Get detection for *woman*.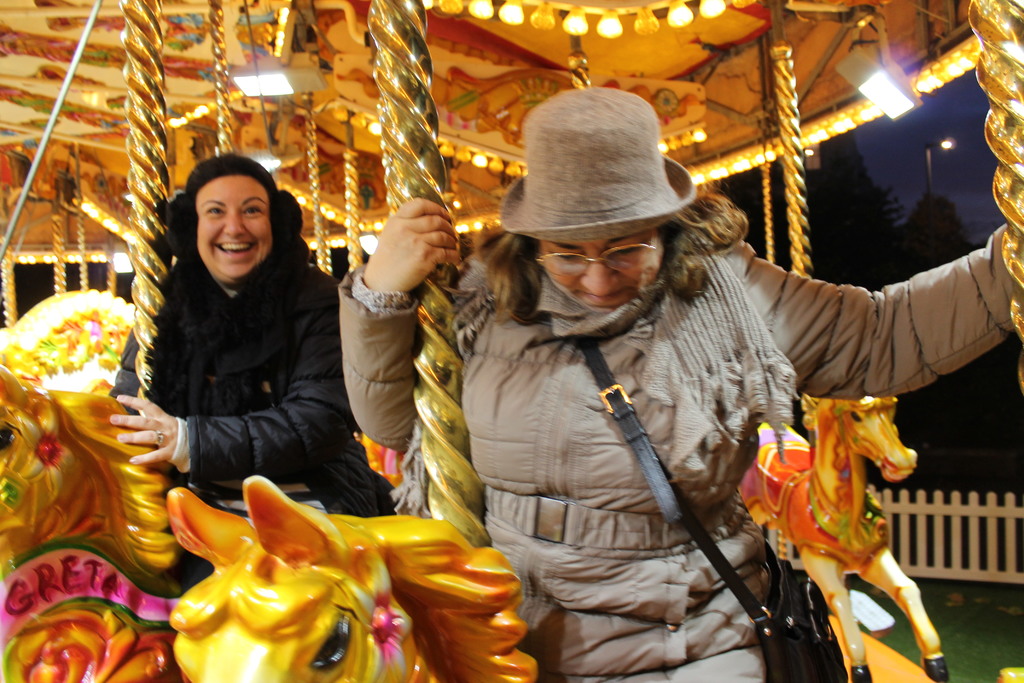
Detection: <box>338,88,1023,682</box>.
